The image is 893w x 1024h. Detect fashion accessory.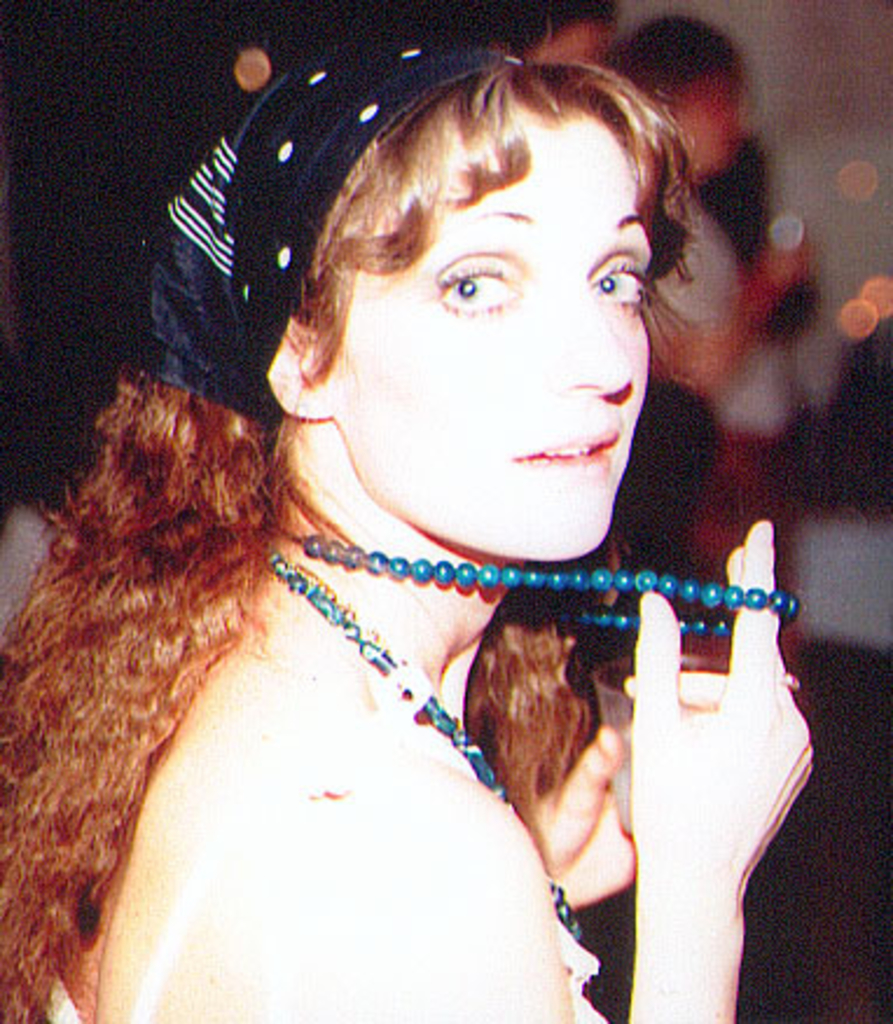
Detection: x1=245, y1=521, x2=591, y2=963.
